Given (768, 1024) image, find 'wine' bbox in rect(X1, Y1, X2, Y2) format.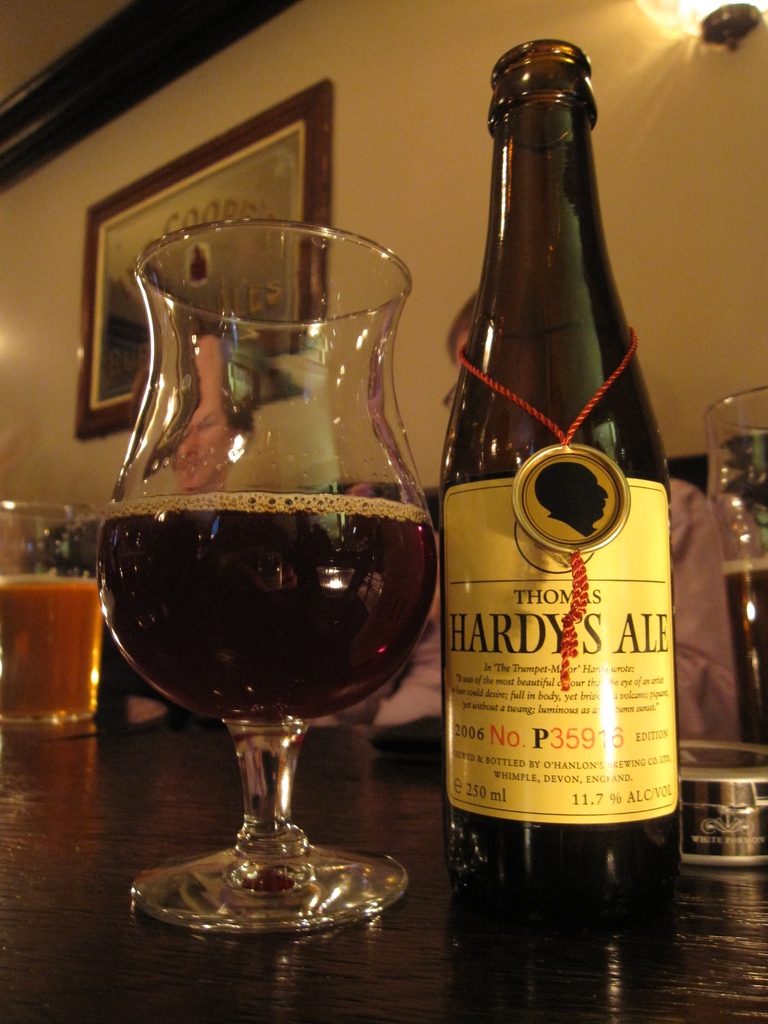
rect(722, 557, 767, 750).
